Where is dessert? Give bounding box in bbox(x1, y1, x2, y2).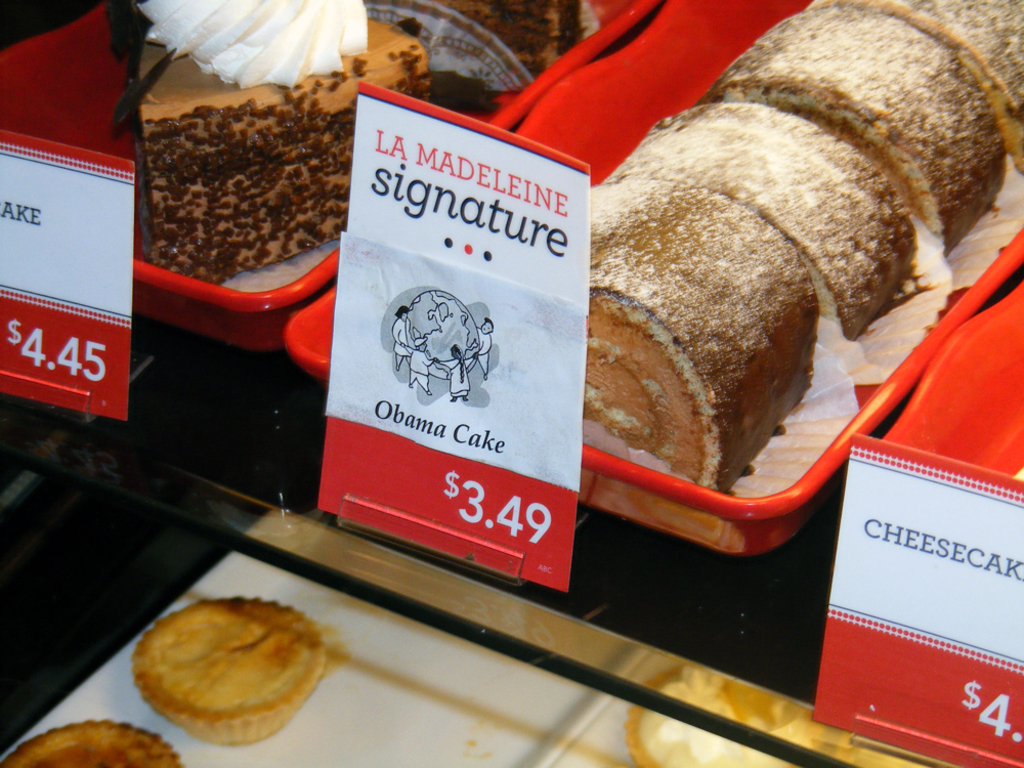
bbox(122, 54, 349, 284).
